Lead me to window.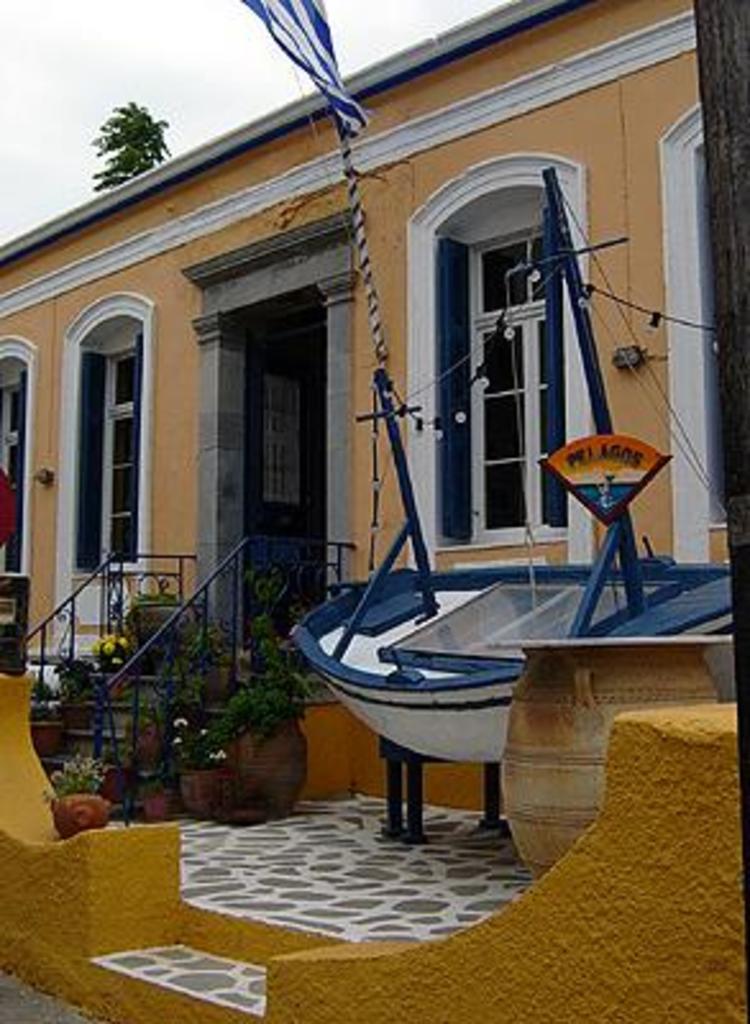
Lead to 59,233,154,599.
